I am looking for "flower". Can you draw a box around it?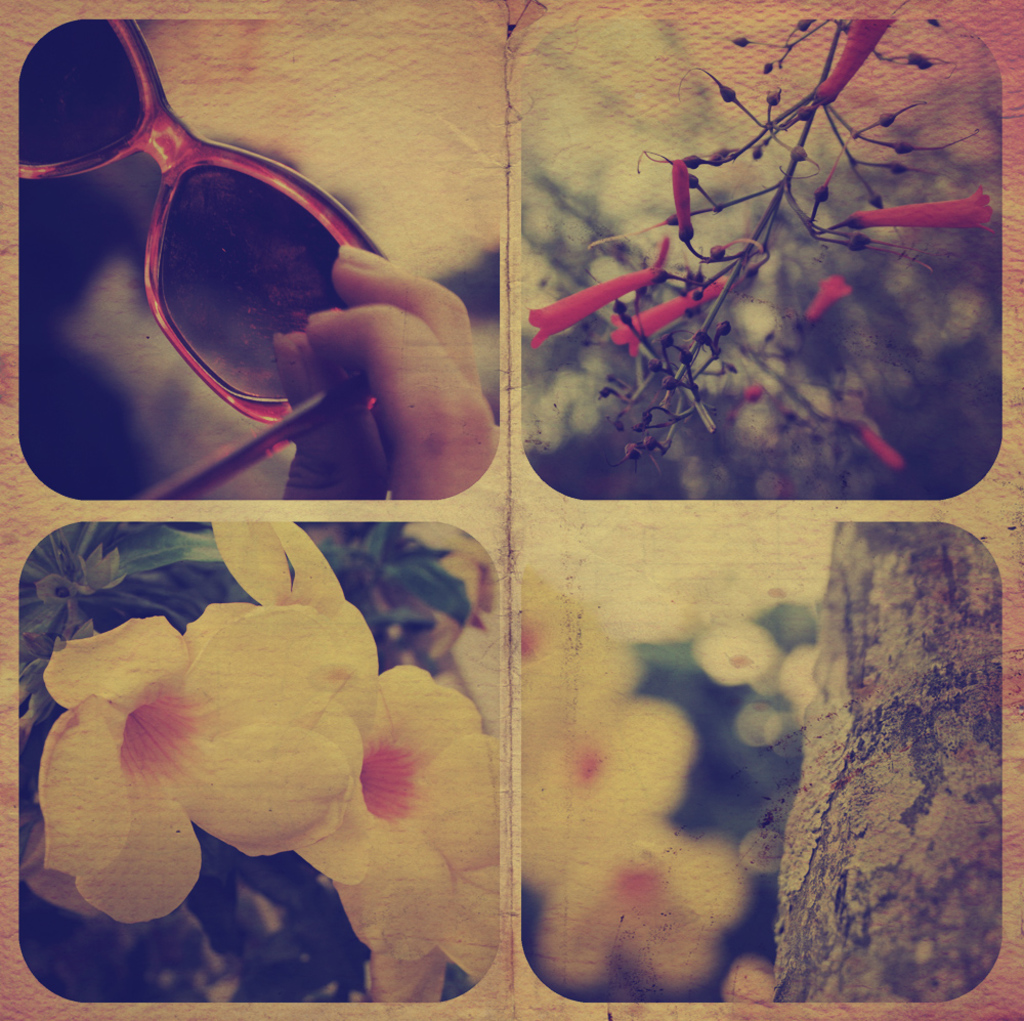
Sure, the bounding box is bbox=[503, 688, 731, 892].
